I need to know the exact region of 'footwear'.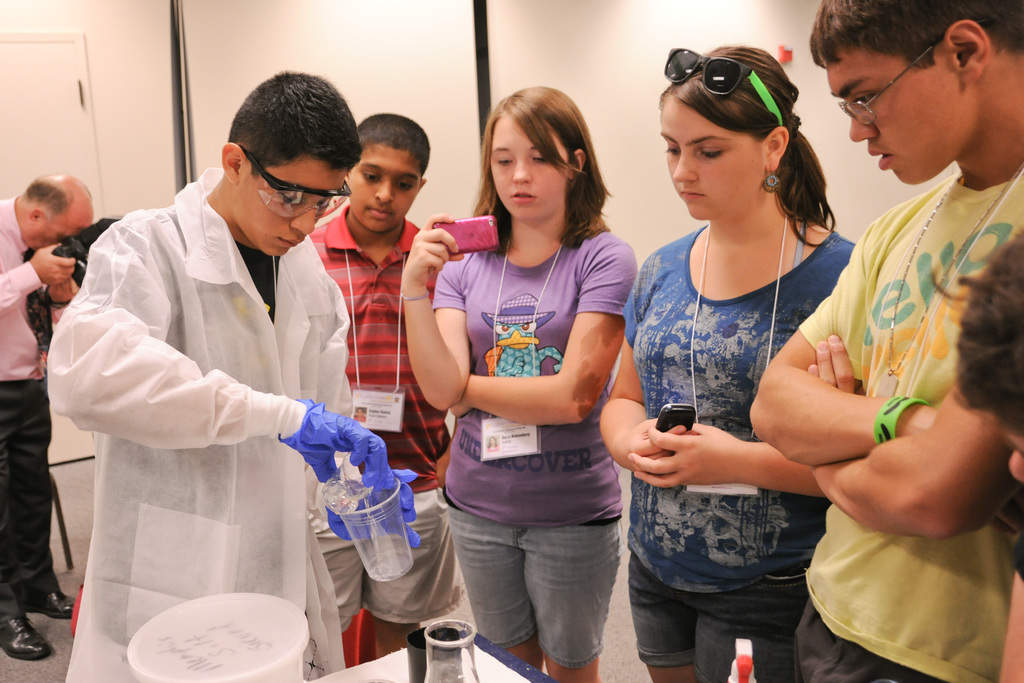
Region: bbox(44, 588, 79, 626).
